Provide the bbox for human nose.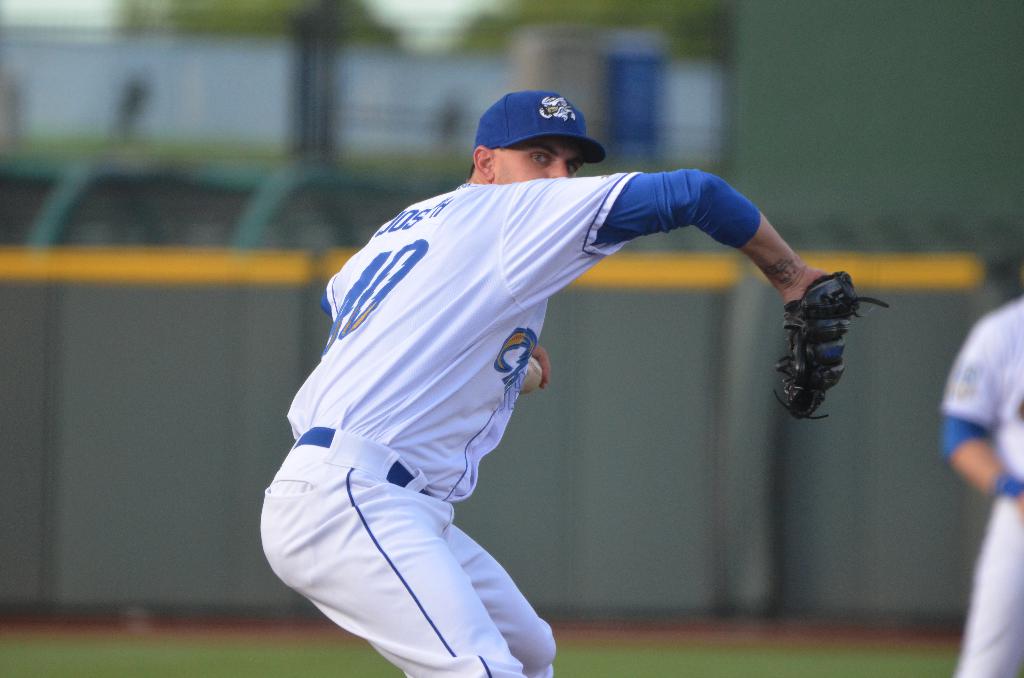
region(545, 155, 572, 181).
